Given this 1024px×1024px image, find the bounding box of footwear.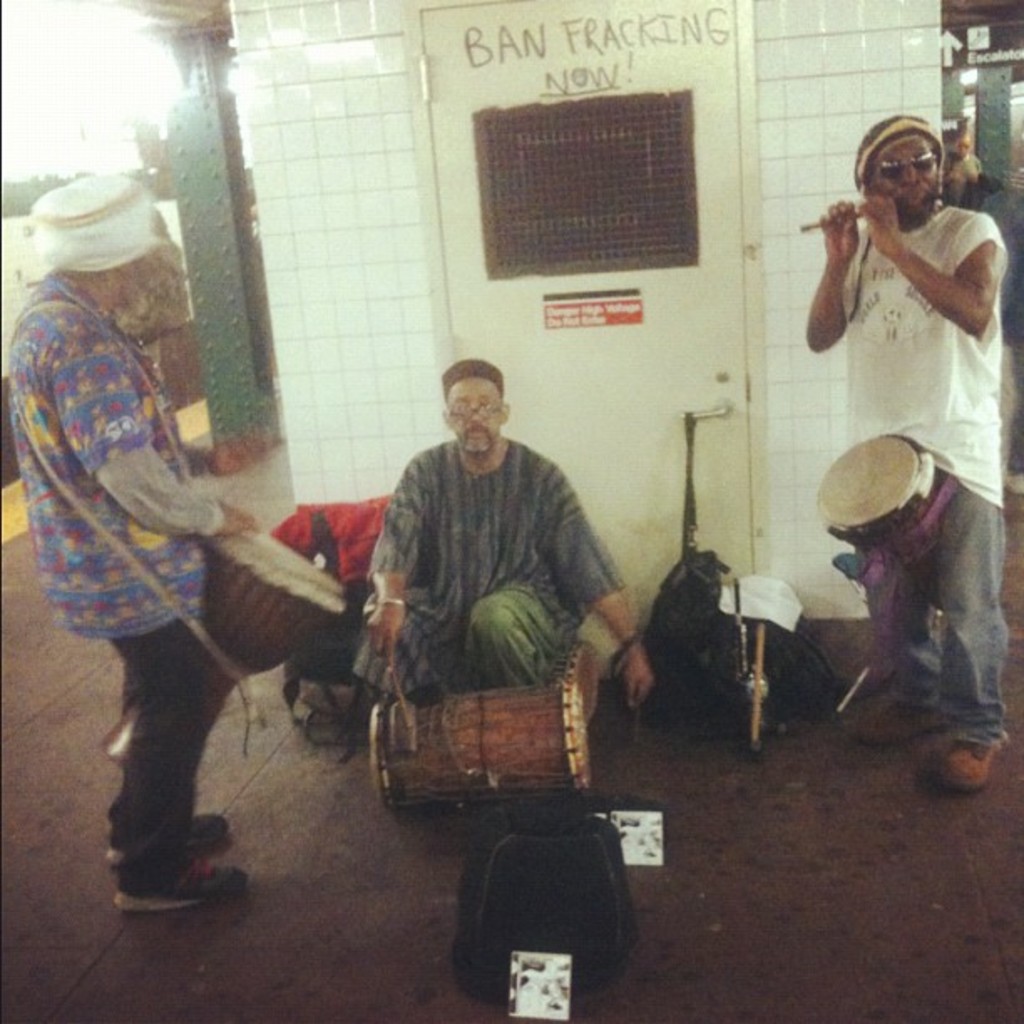
(left=122, top=848, right=266, bottom=919).
